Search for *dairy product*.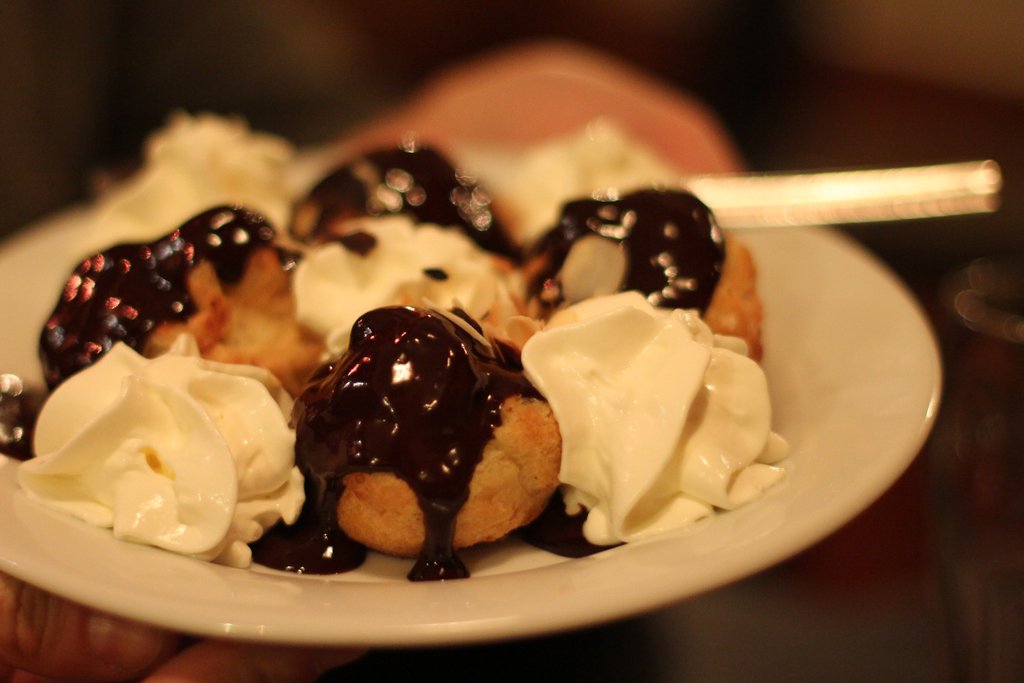
Found at [279, 310, 543, 586].
